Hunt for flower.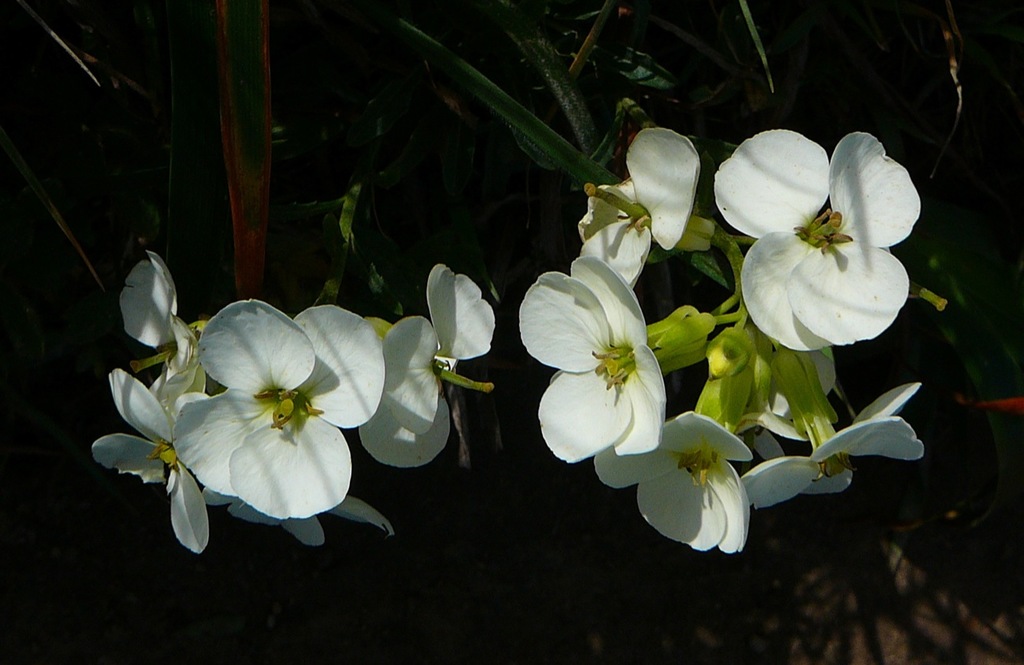
Hunted down at detection(224, 489, 394, 543).
